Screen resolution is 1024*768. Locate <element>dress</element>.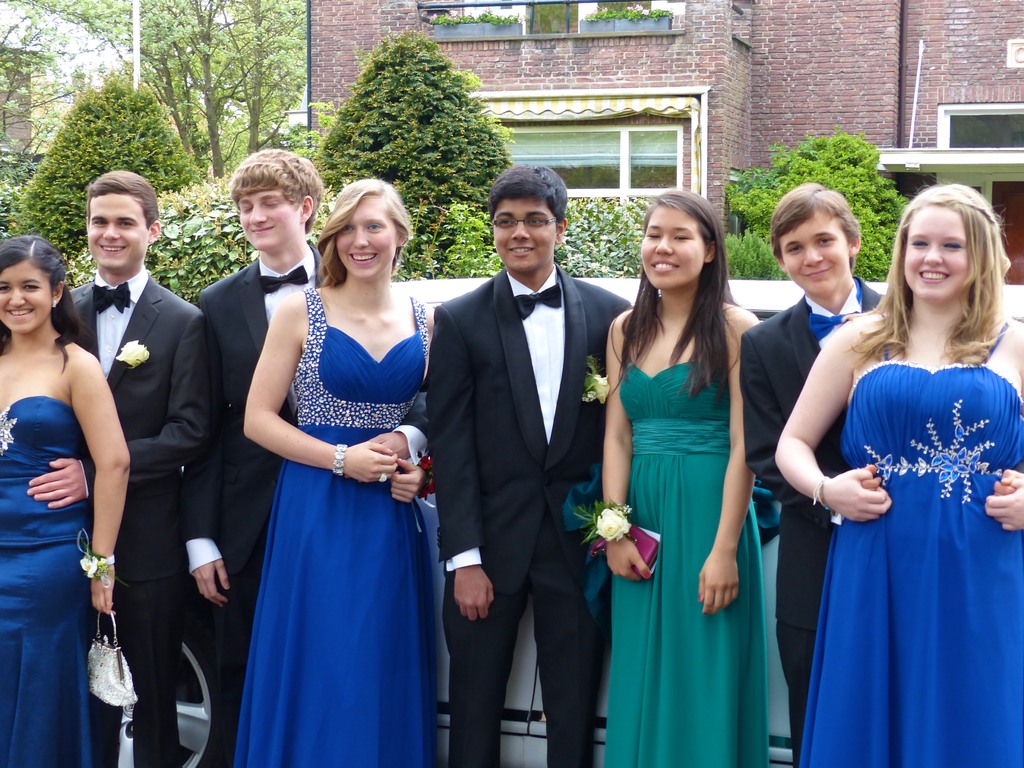
crop(0, 399, 99, 767).
